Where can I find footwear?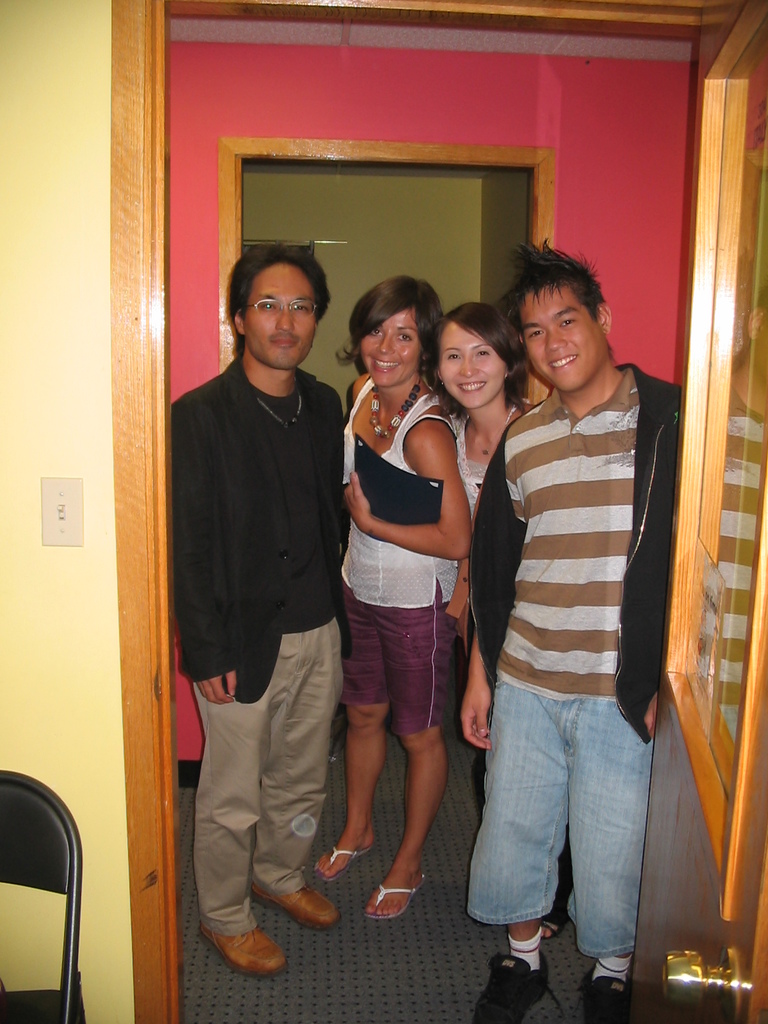
You can find it at 248/882/340/931.
